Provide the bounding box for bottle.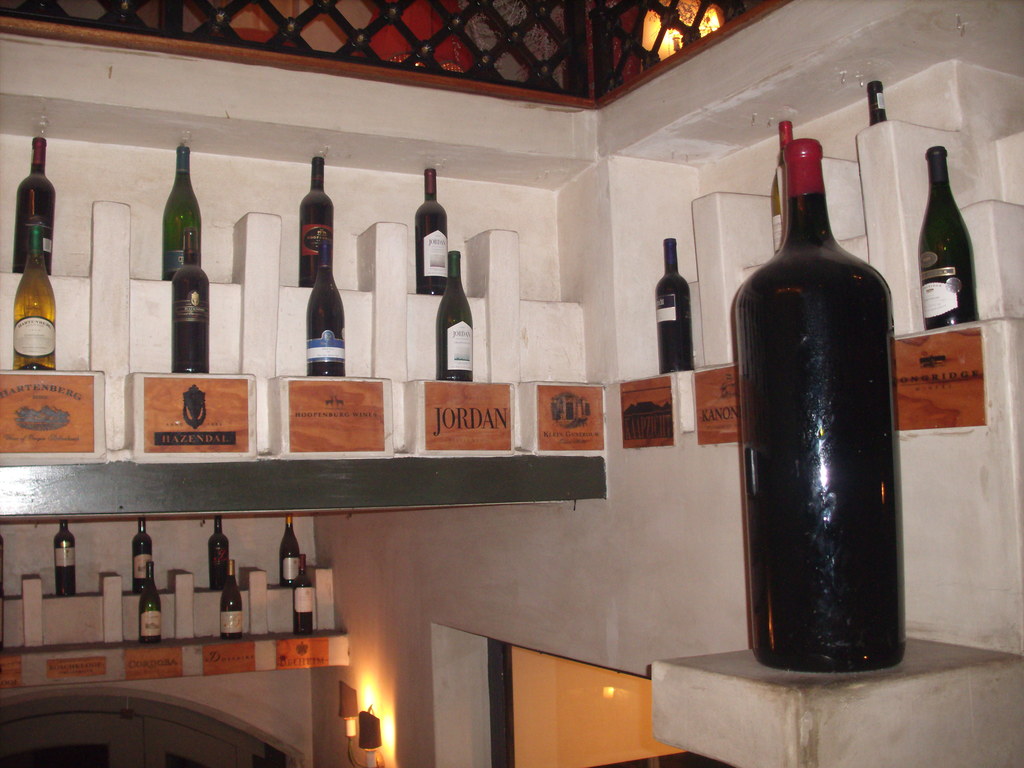
915:142:984:334.
